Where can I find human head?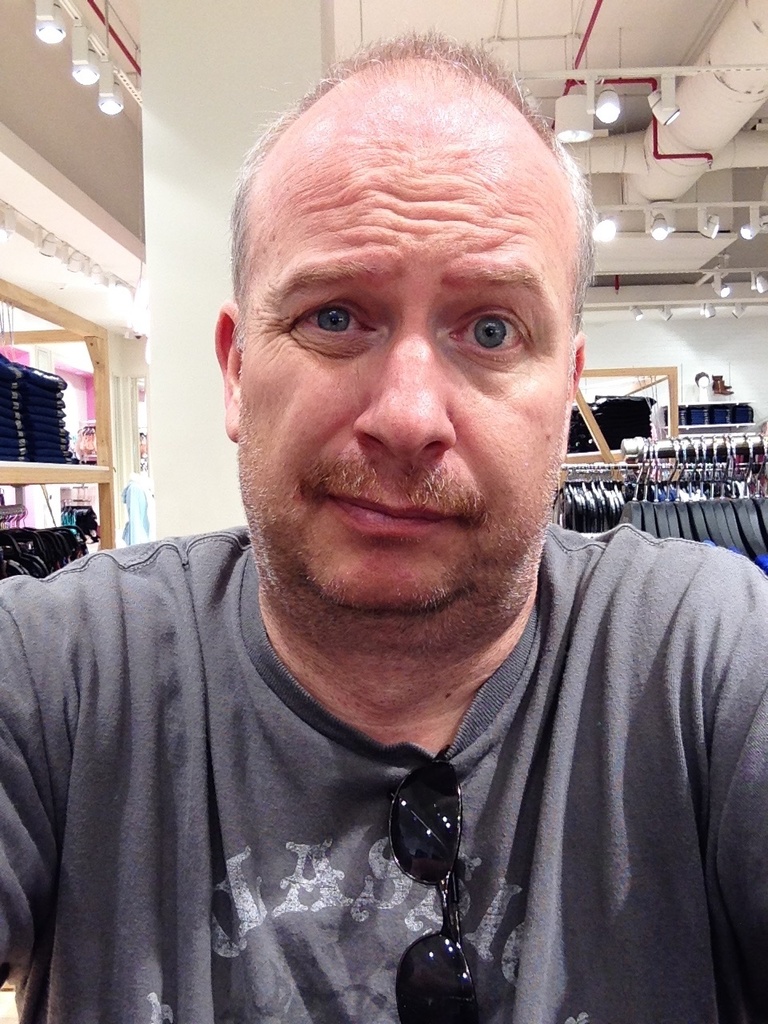
You can find it at (222, 23, 610, 537).
